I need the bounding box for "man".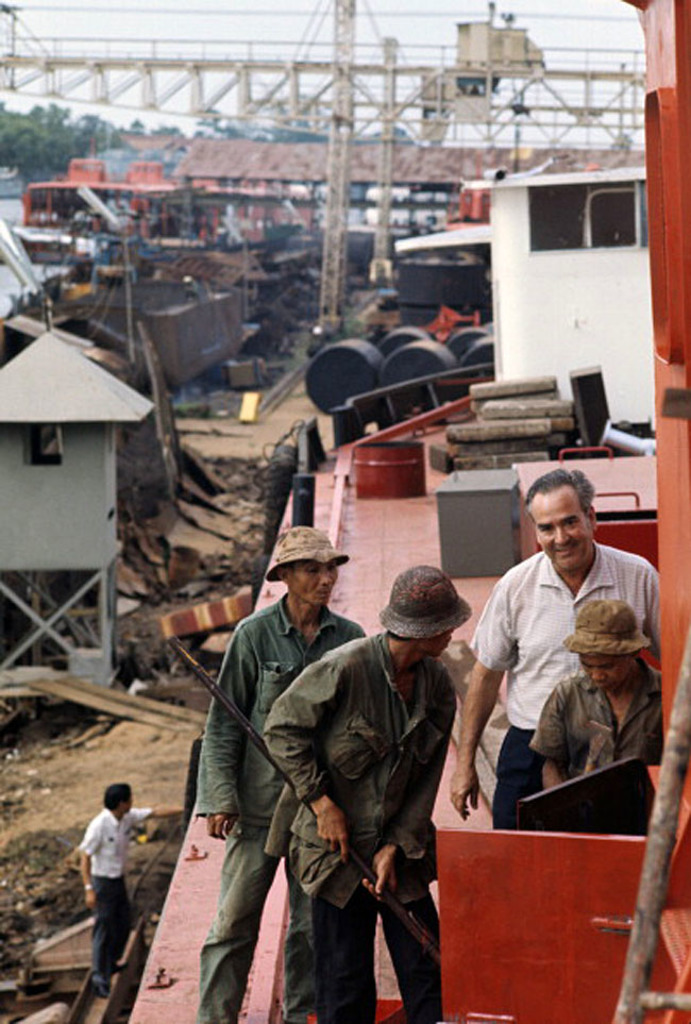
Here it is: [left=77, top=774, right=188, bottom=990].
